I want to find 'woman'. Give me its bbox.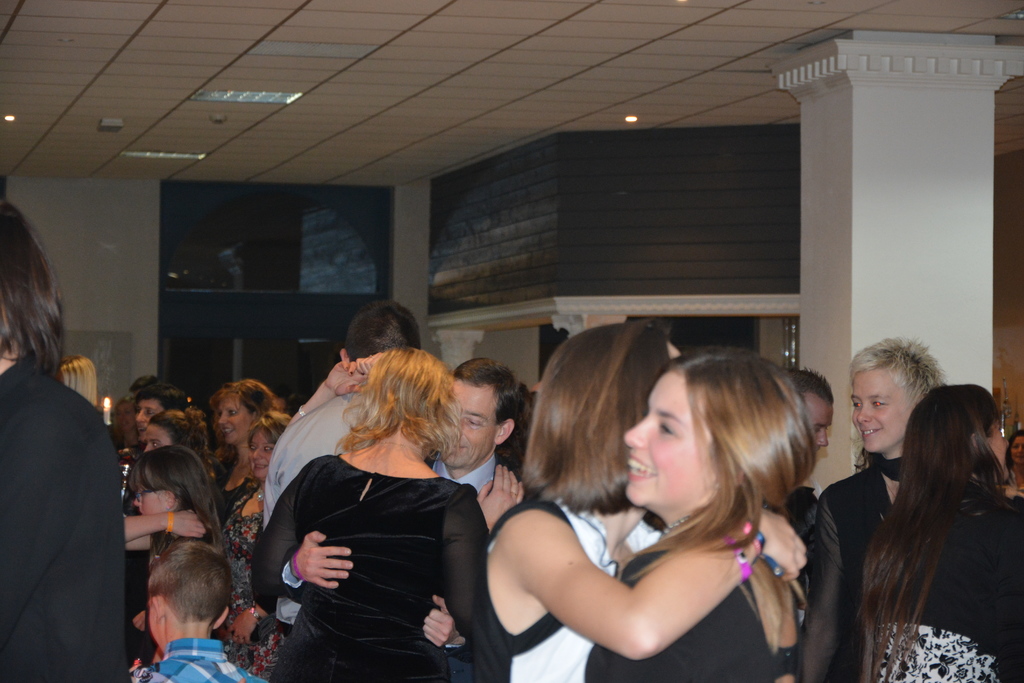
(798,338,953,682).
